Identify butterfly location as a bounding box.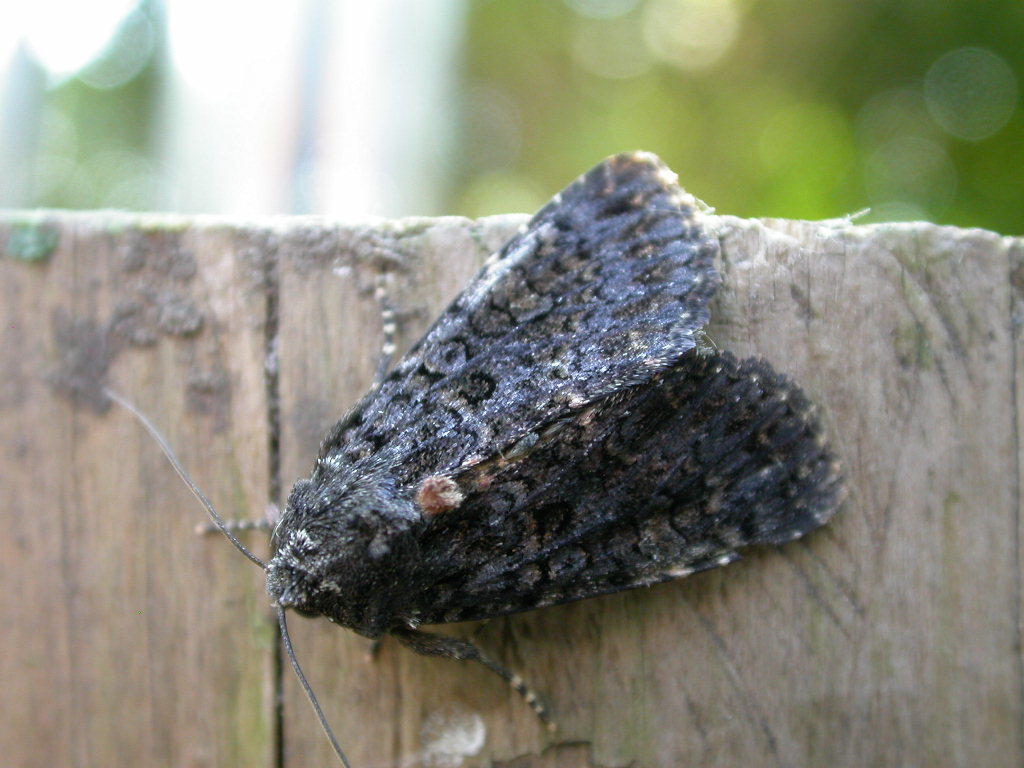
left=274, top=227, right=876, bottom=665.
